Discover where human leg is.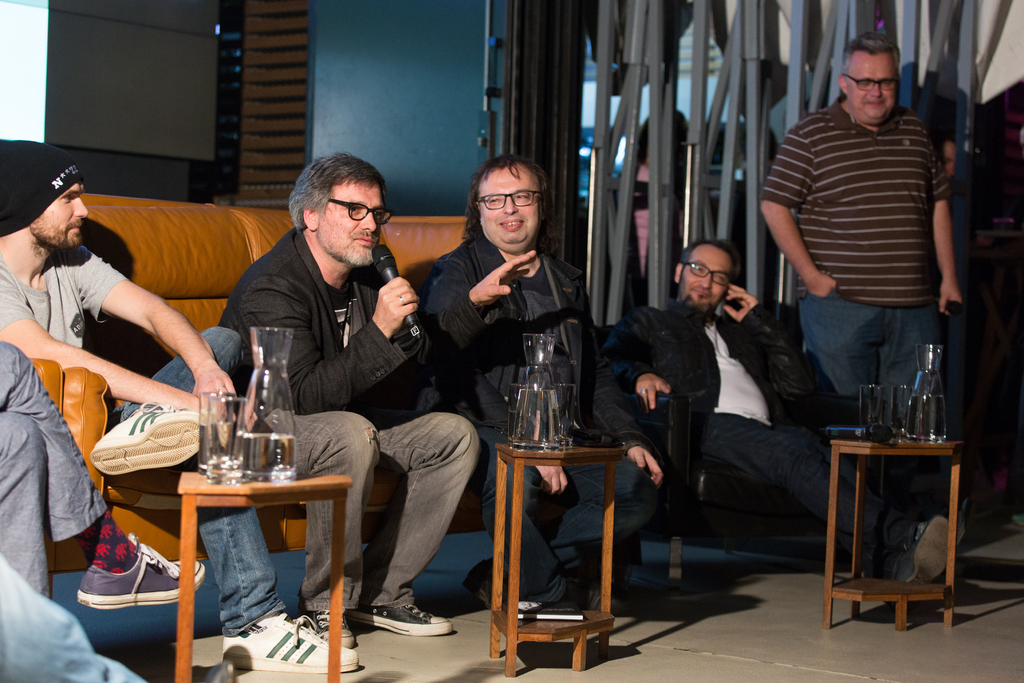
Discovered at {"x1": 298, "y1": 411, "x2": 378, "y2": 644}.
